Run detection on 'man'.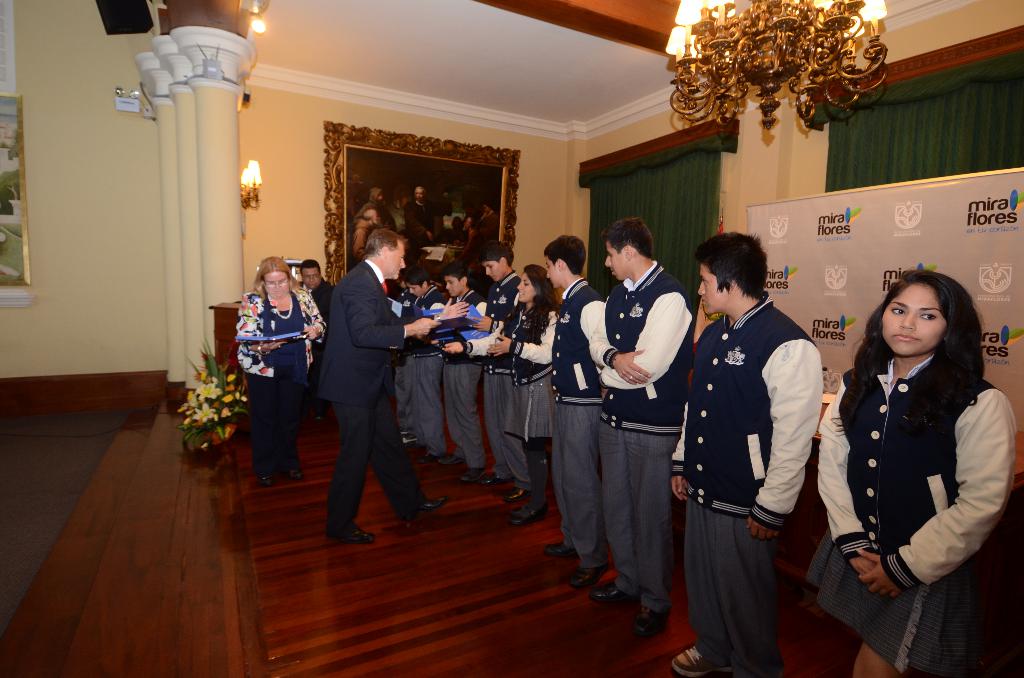
Result: 664 231 831 677.
